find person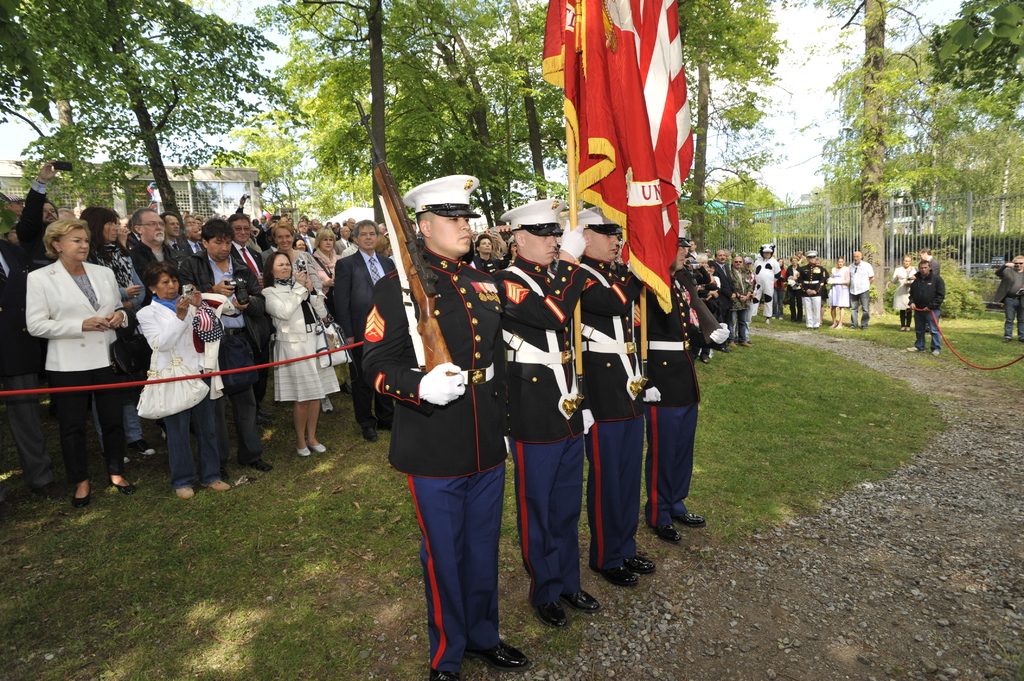
<region>30, 193, 118, 510</region>
